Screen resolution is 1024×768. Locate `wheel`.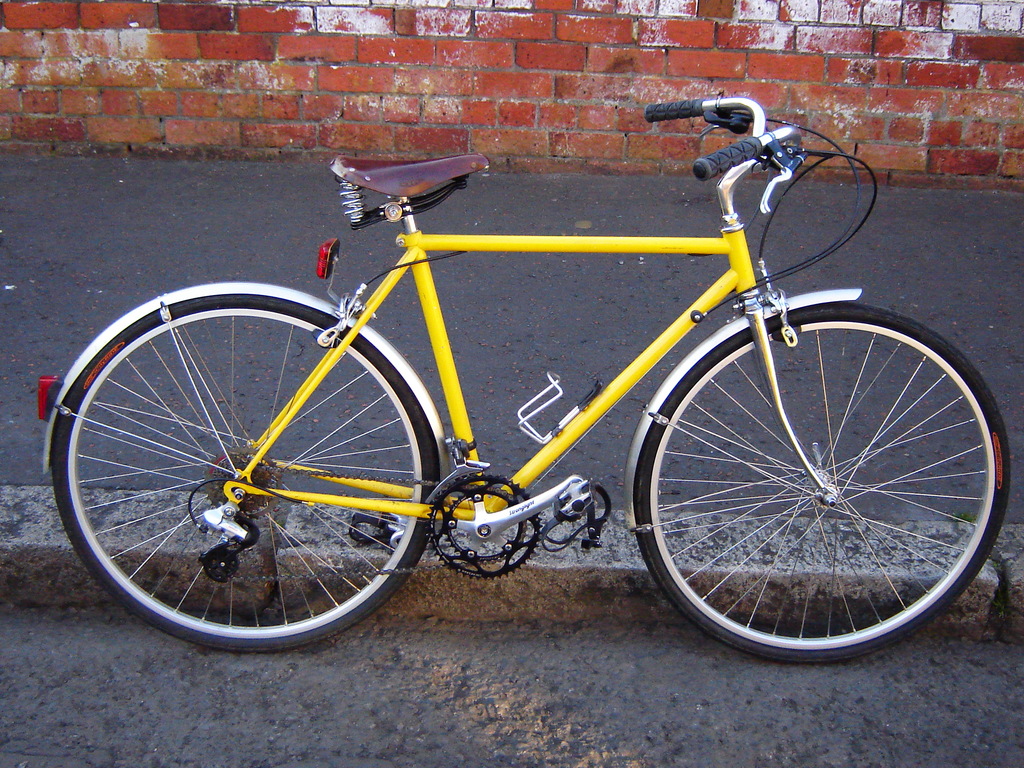
(634, 299, 1007, 661).
